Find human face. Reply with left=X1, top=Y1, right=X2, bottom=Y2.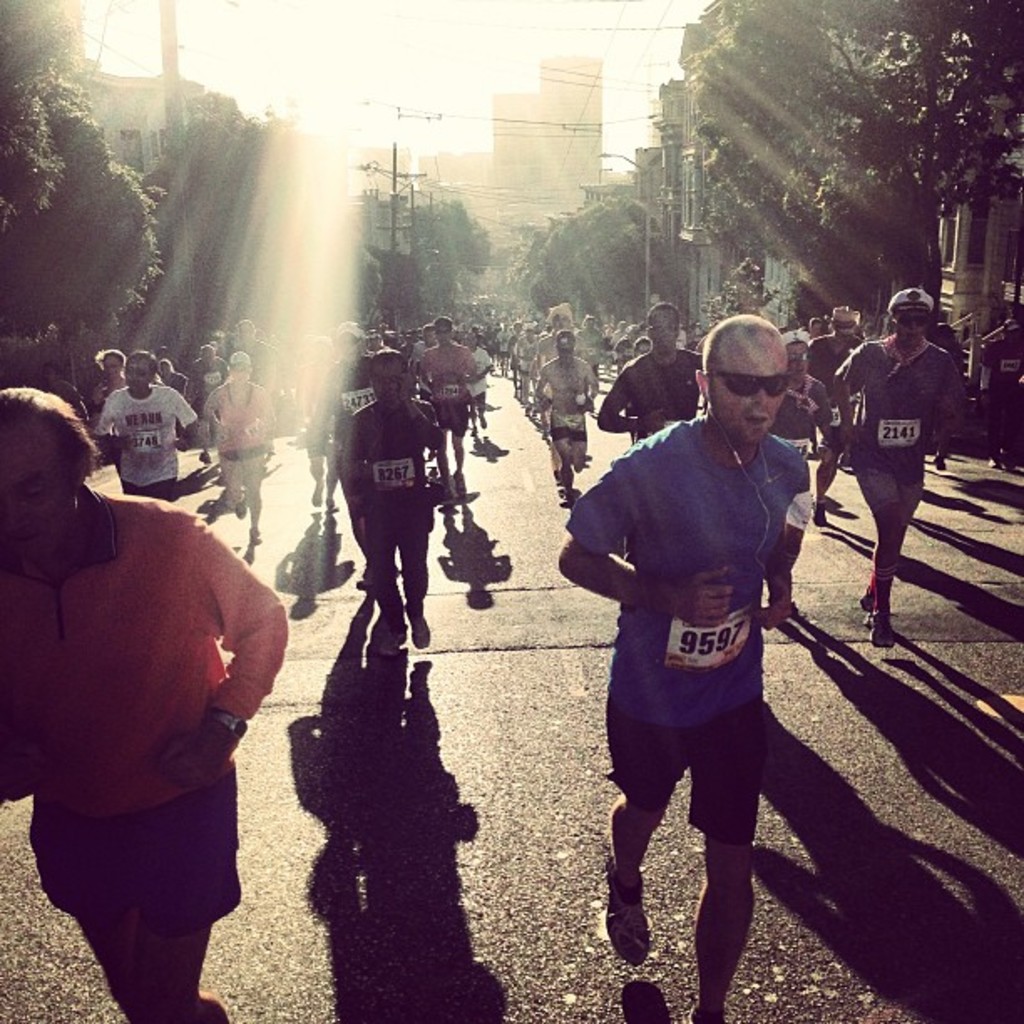
left=0, top=422, right=69, bottom=556.
